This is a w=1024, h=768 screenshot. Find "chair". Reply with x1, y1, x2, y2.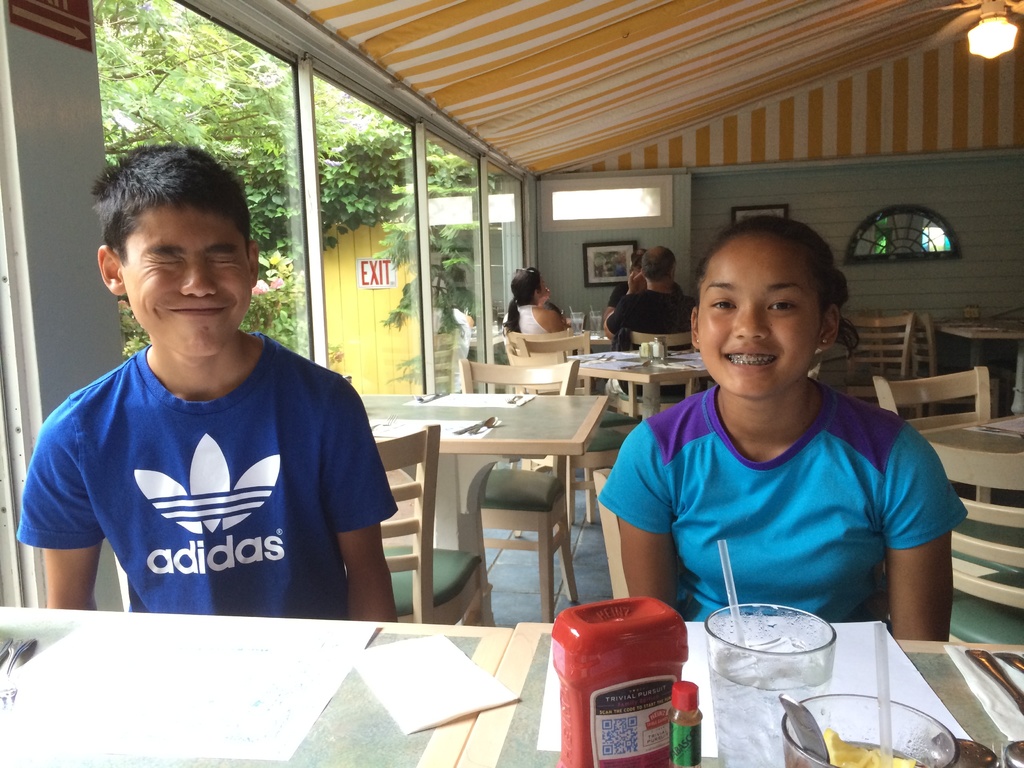
456, 358, 584, 628.
